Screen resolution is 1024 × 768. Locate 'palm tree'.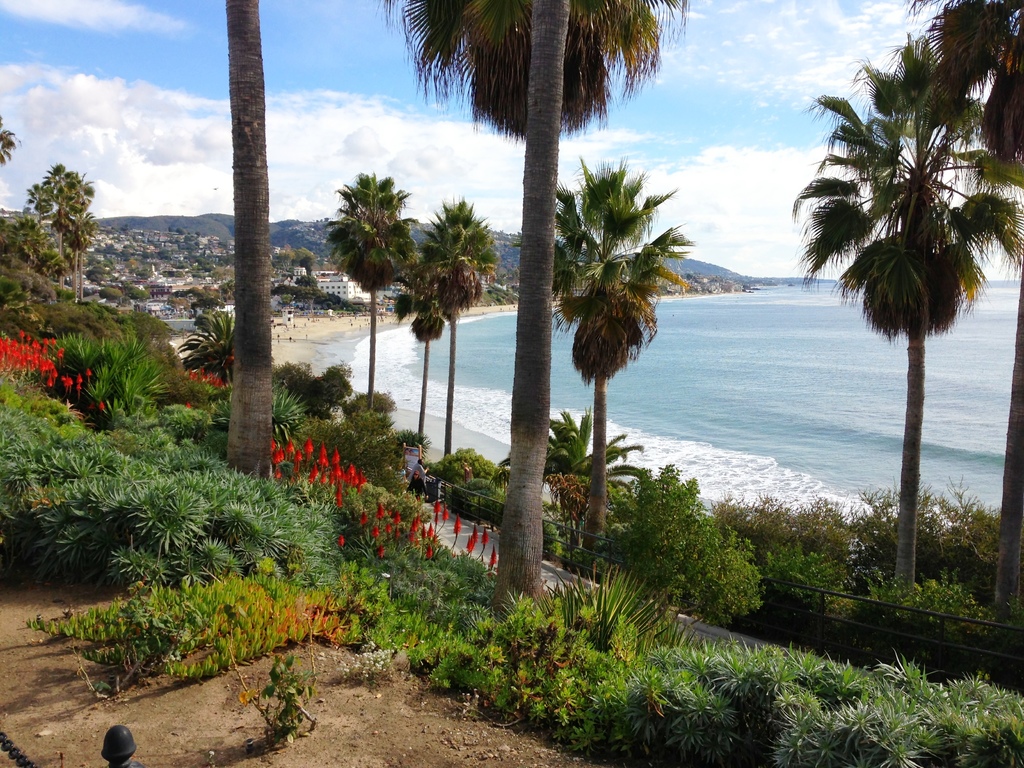
Rect(808, 131, 961, 581).
